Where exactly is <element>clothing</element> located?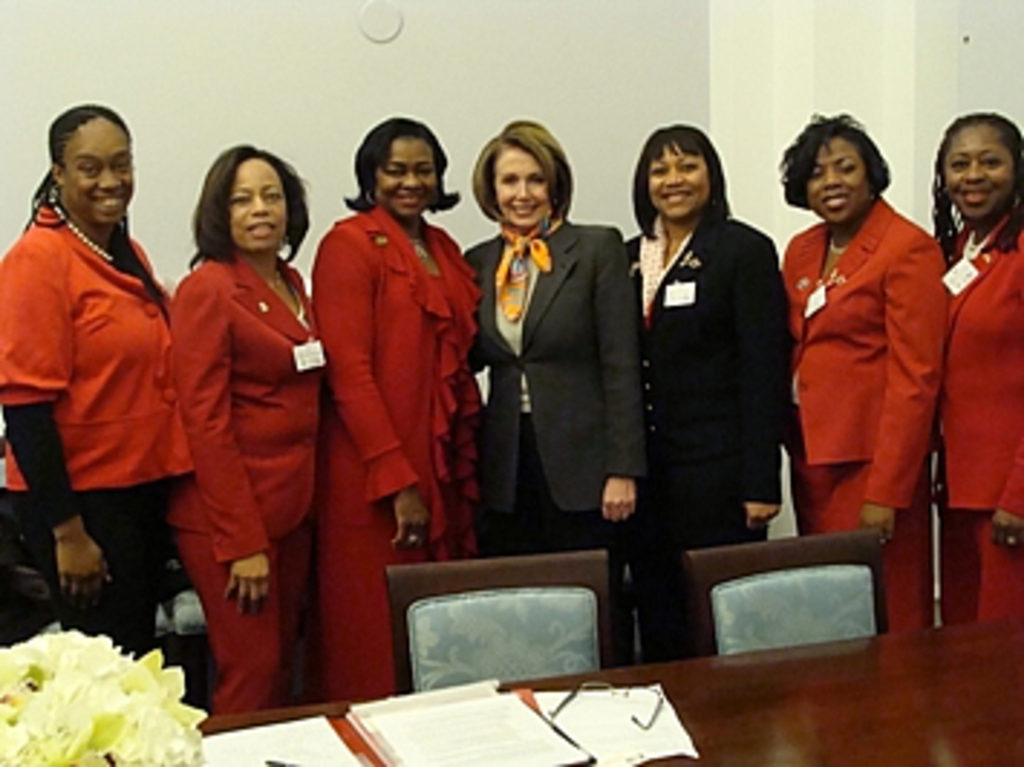
Its bounding box is select_region(0, 193, 190, 657).
